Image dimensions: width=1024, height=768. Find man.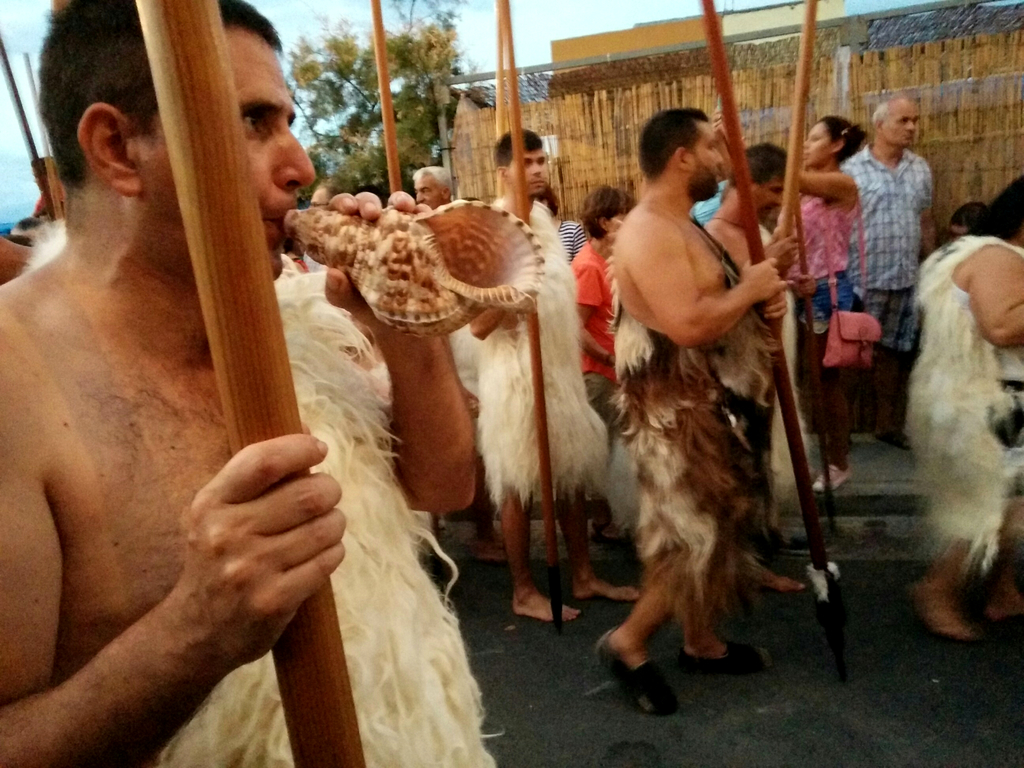
x1=415, y1=164, x2=452, y2=207.
